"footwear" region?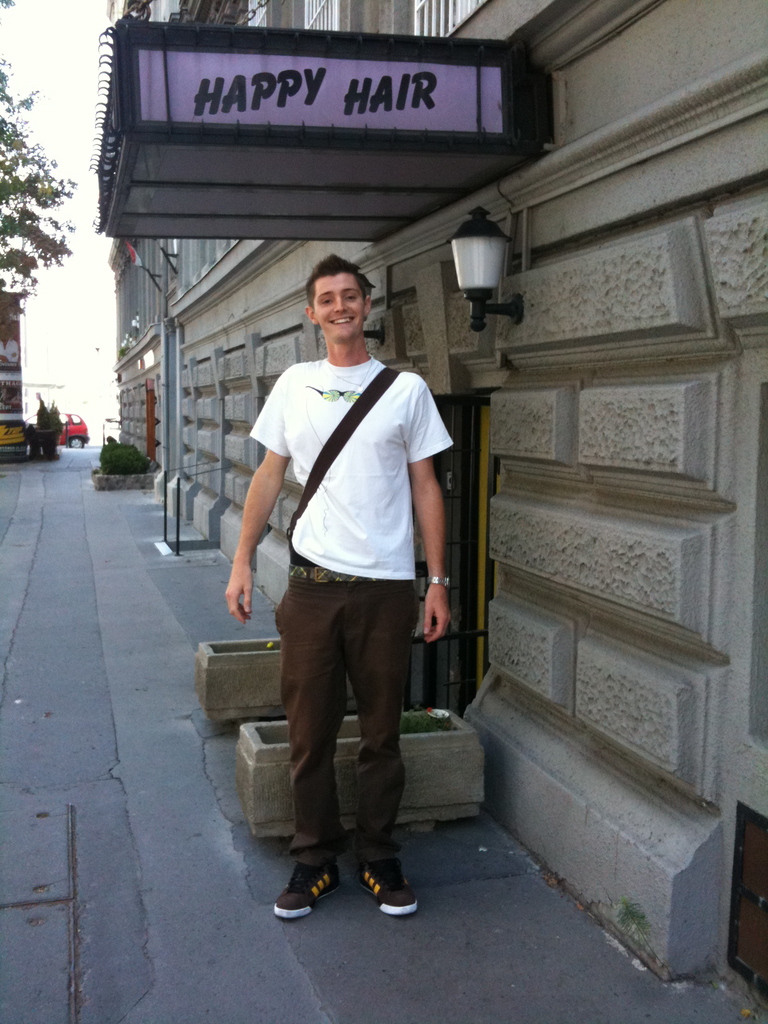
(272,858,339,922)
